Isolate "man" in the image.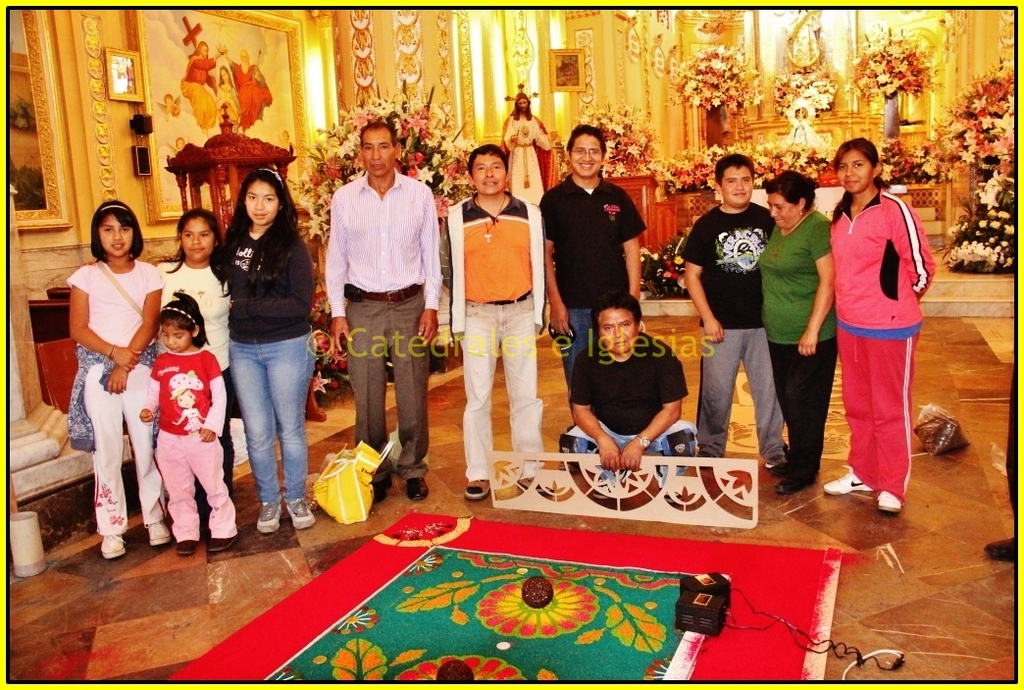
Isolated region: {"x1": 536, "y1": 126, "x2": 647, "y2": 423}.
